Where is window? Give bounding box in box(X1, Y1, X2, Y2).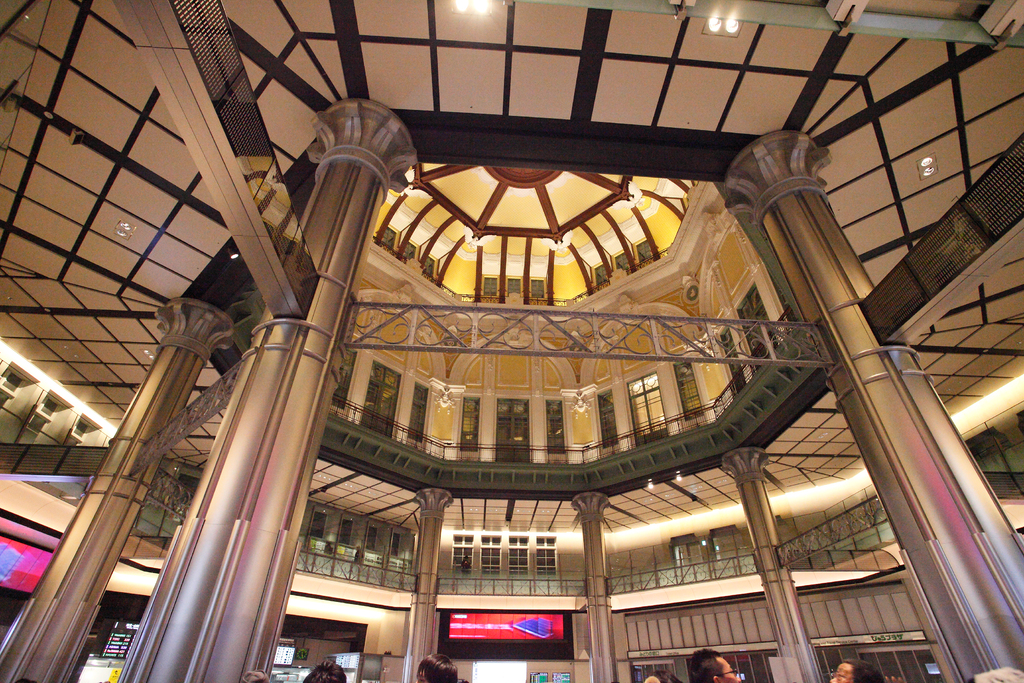
box(308, 507, 422, 588).
